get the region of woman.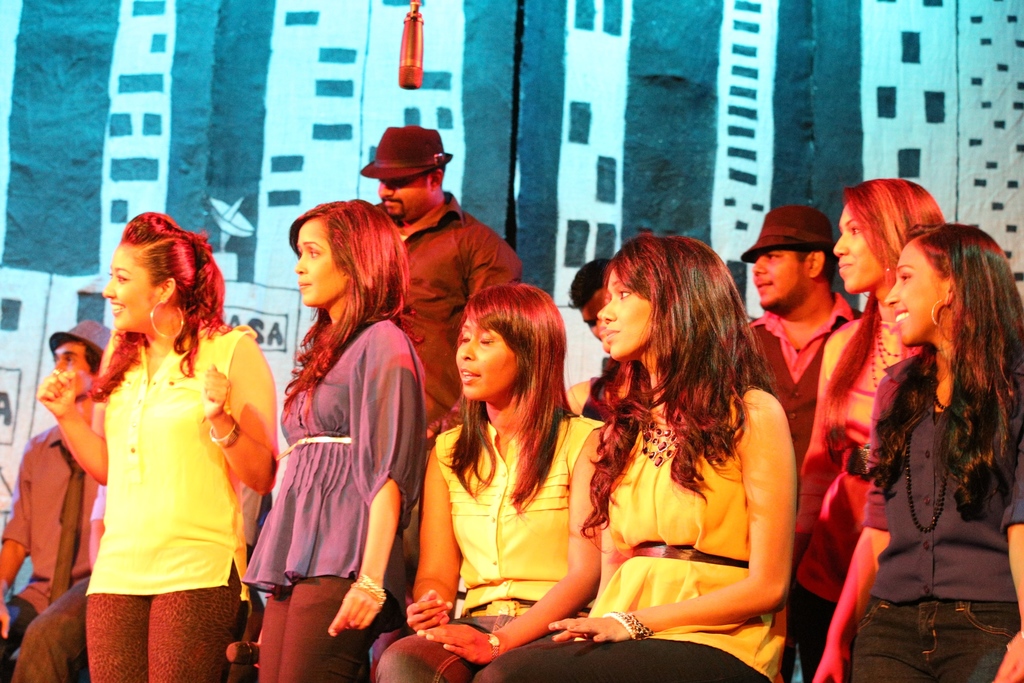
left=472, top=235, right=795, bottom=682.
